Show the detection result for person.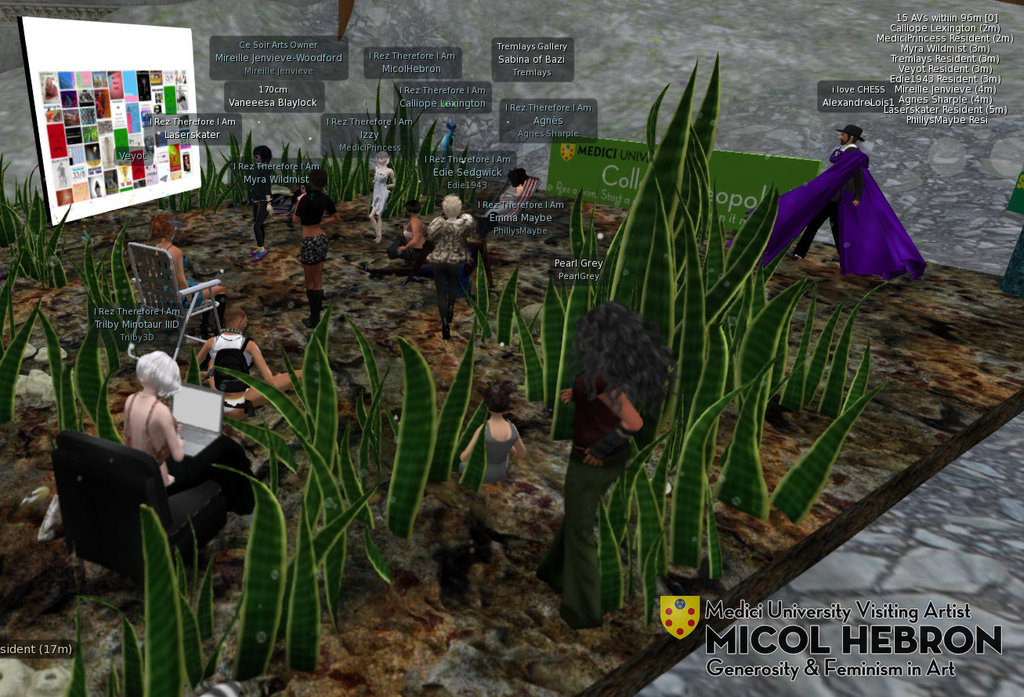
245/144/277/264.
